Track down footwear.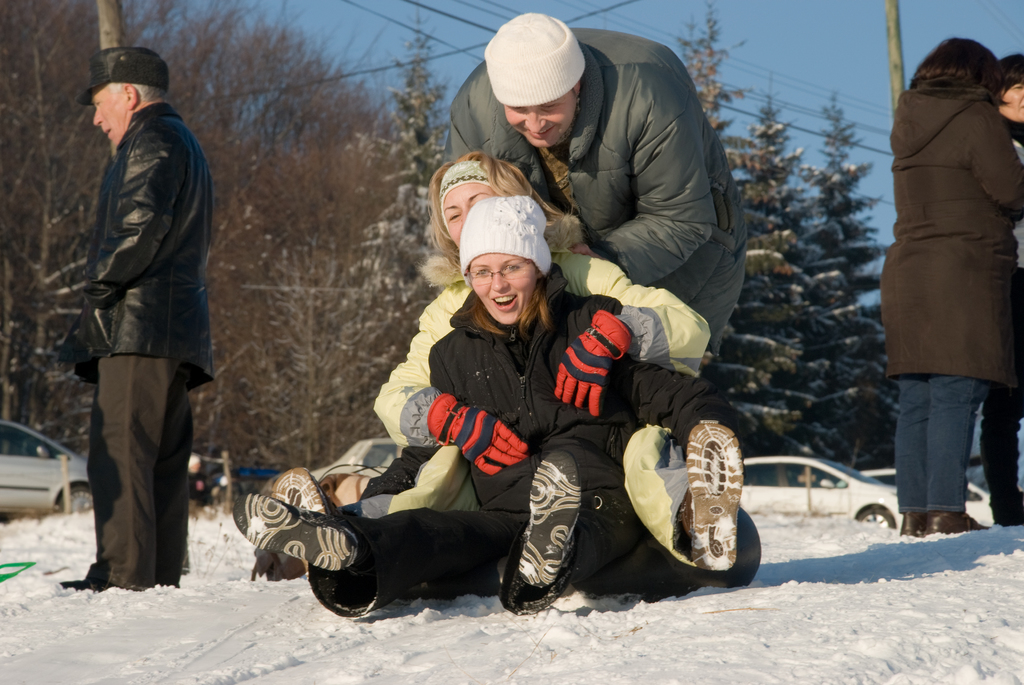
Tracked to pyautogui.locateOnScreen(615, 409, 756, 581).
